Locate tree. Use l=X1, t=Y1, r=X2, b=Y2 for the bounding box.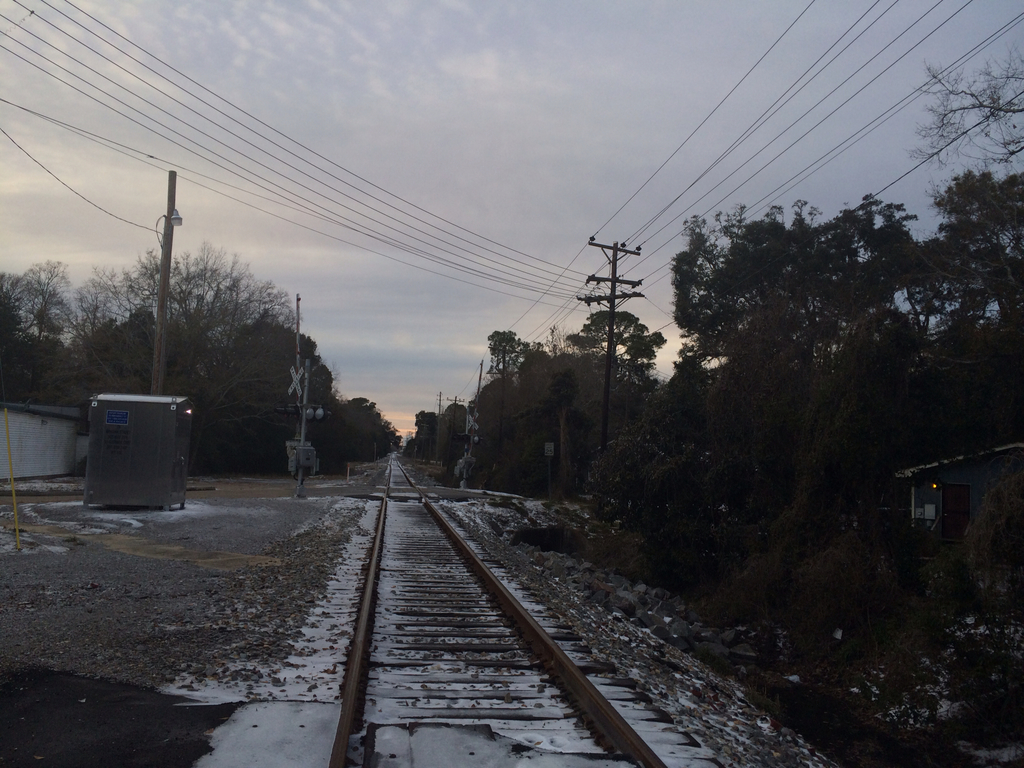
l=674, t=195, r=915, b=452.
